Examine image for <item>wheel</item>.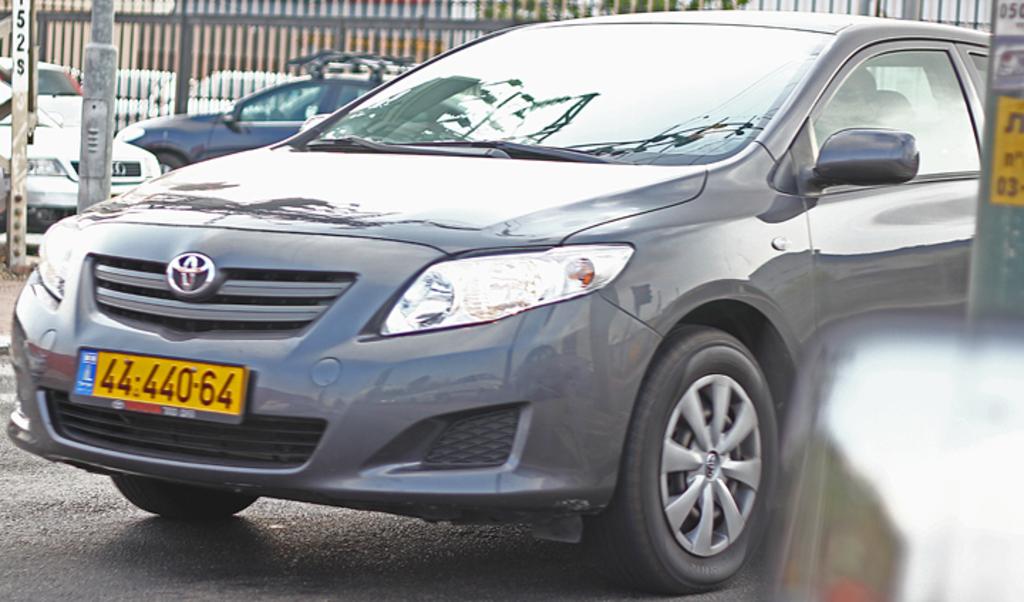
Examination result: 154:152:182:172.
